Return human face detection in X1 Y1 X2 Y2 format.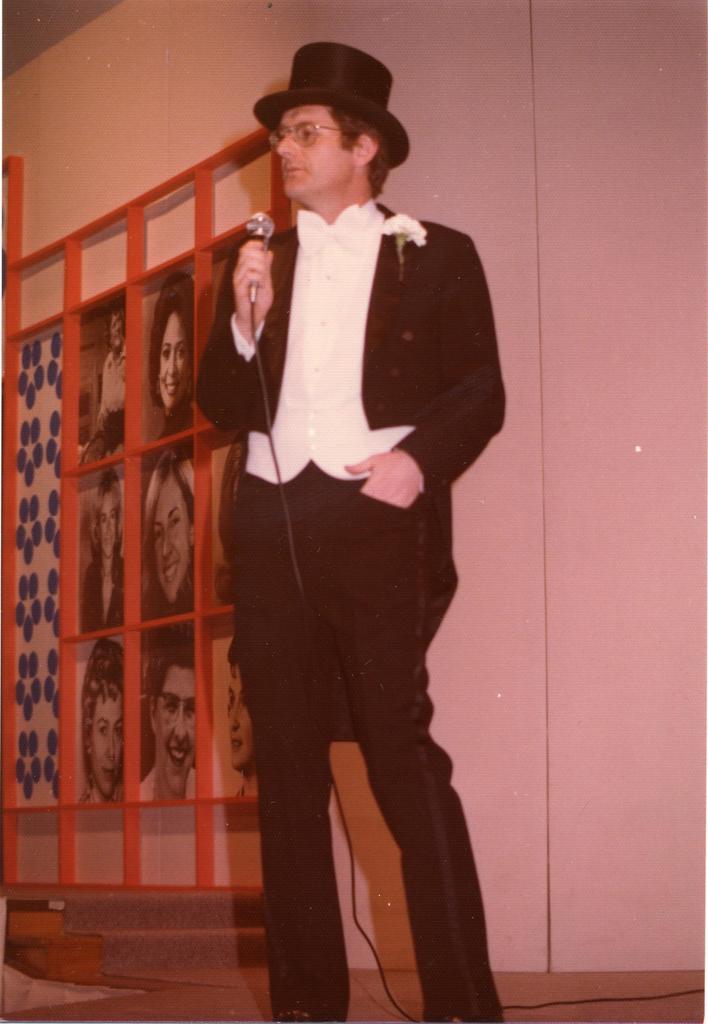
108 305 126 344.
